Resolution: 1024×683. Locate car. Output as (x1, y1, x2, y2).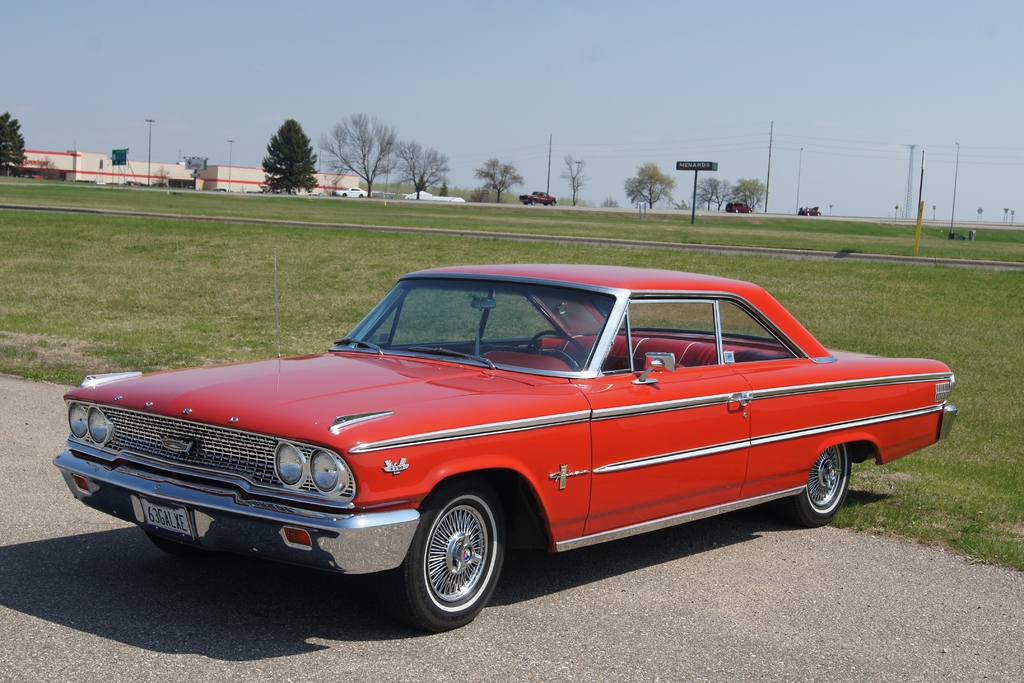
(797, 206, 821, 216).
